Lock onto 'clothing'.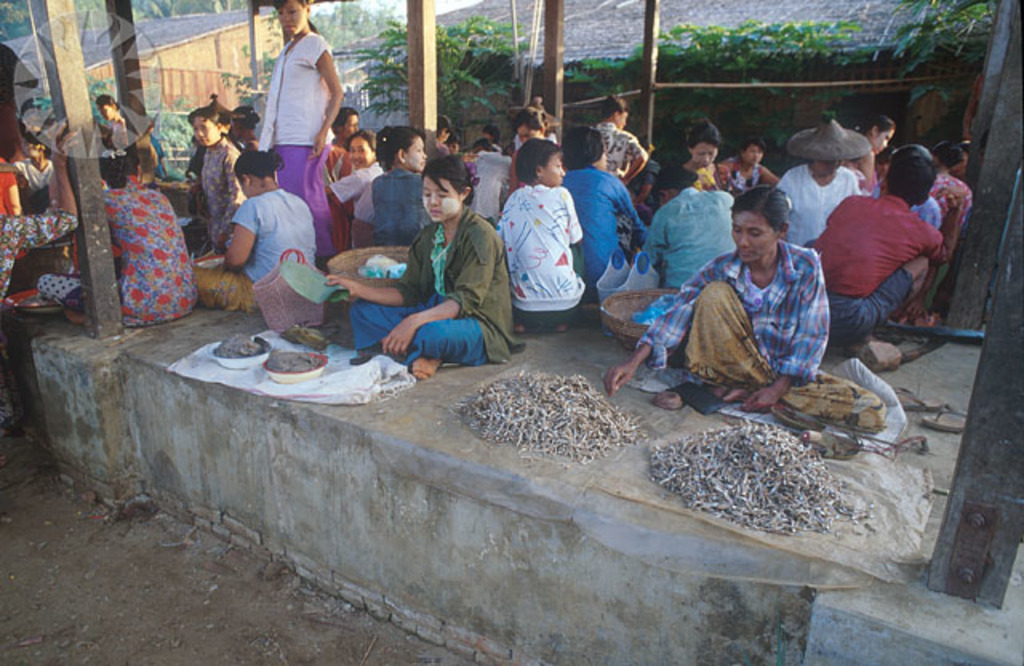
Locked: <bbox>342, 205, 533, 357</bbox>.
